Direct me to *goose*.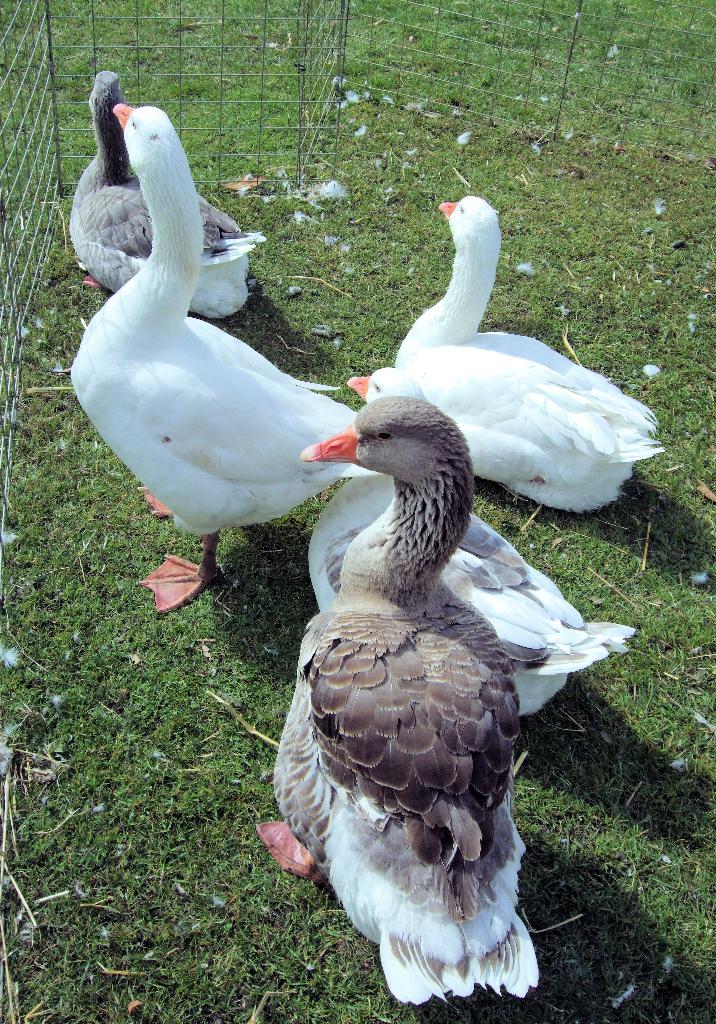
Direction: [x1=263, y1=392, x2=536, y2=1003].
